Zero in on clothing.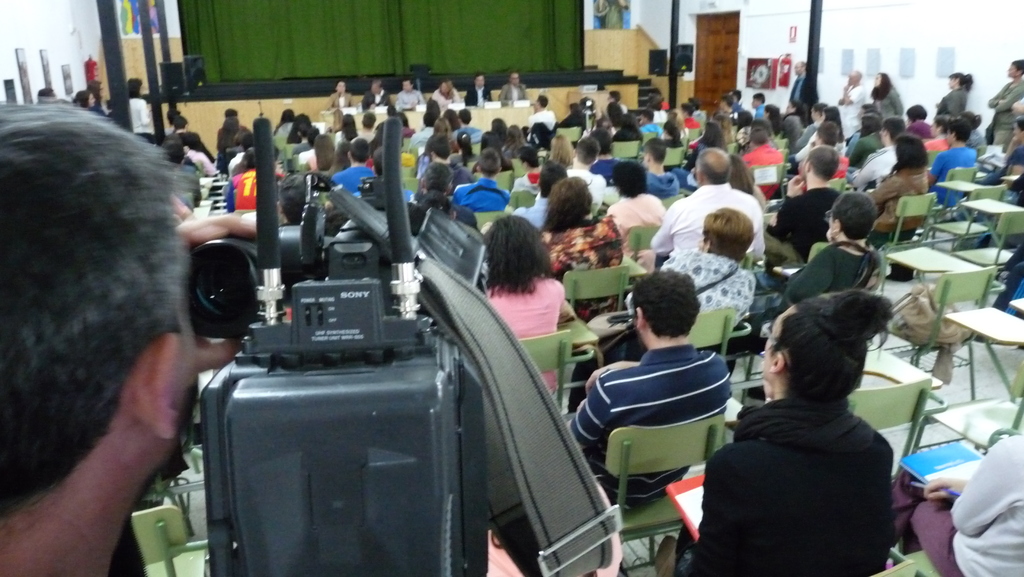
Zeroed in: bbox(557, 168, 600, 216).
